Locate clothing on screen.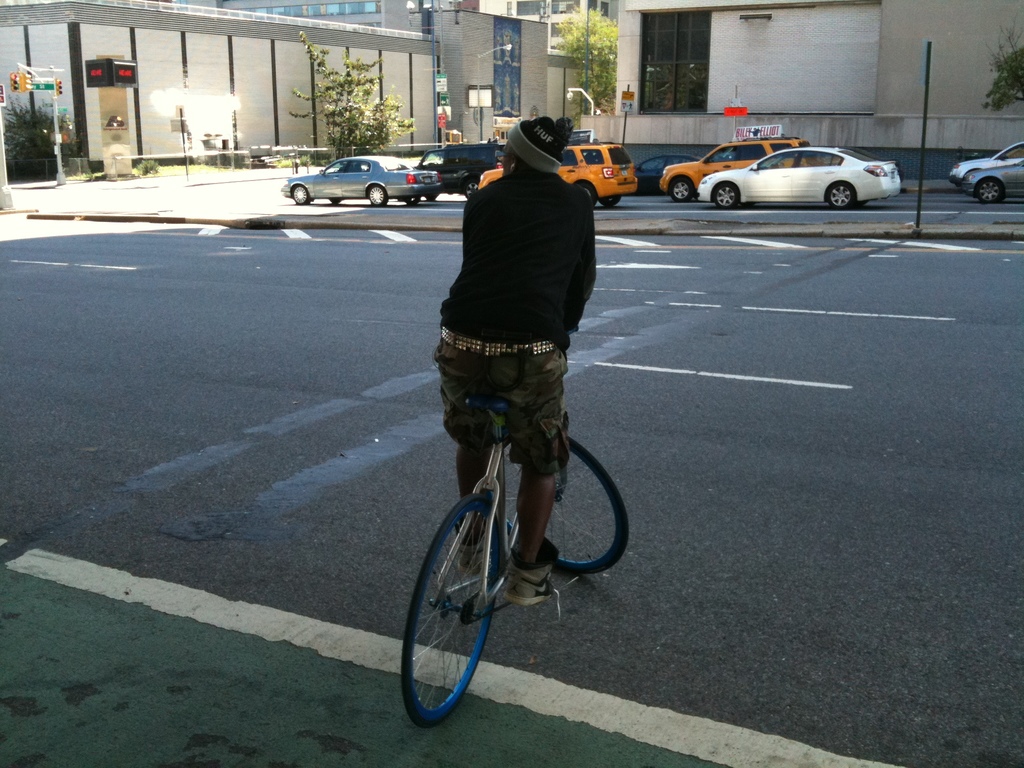
On screen at locate(434, 155, 566, 568).
